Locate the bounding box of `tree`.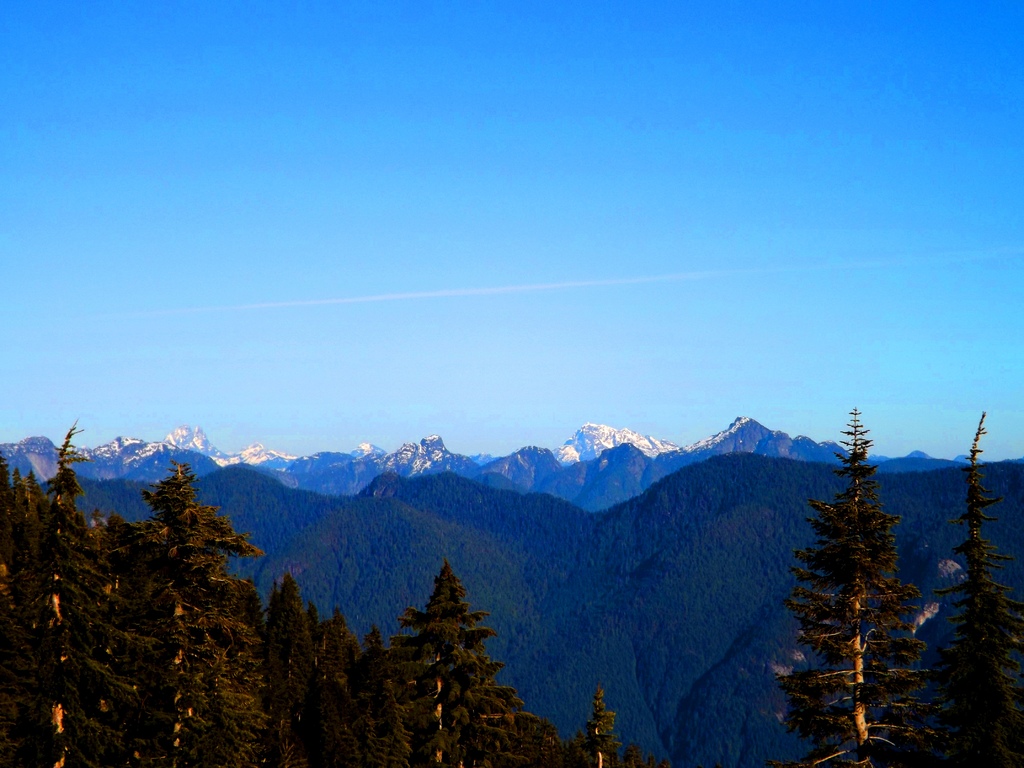
Bounding box: 787/399/951/753.
